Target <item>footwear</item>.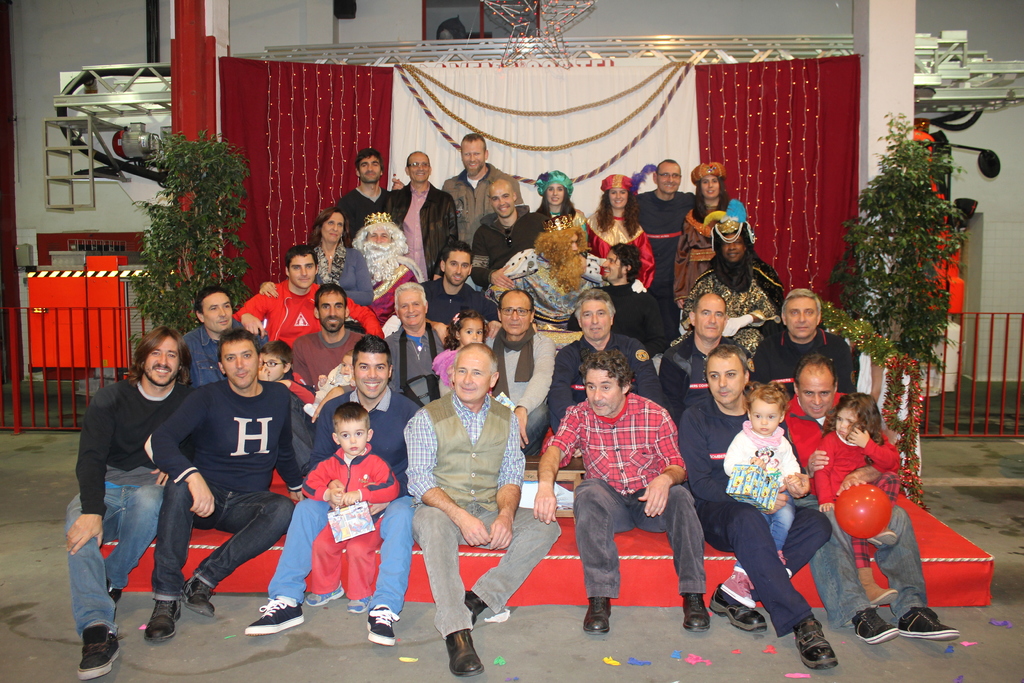
Target region: (x1=675, y1=589, x2=706, y2=636).
